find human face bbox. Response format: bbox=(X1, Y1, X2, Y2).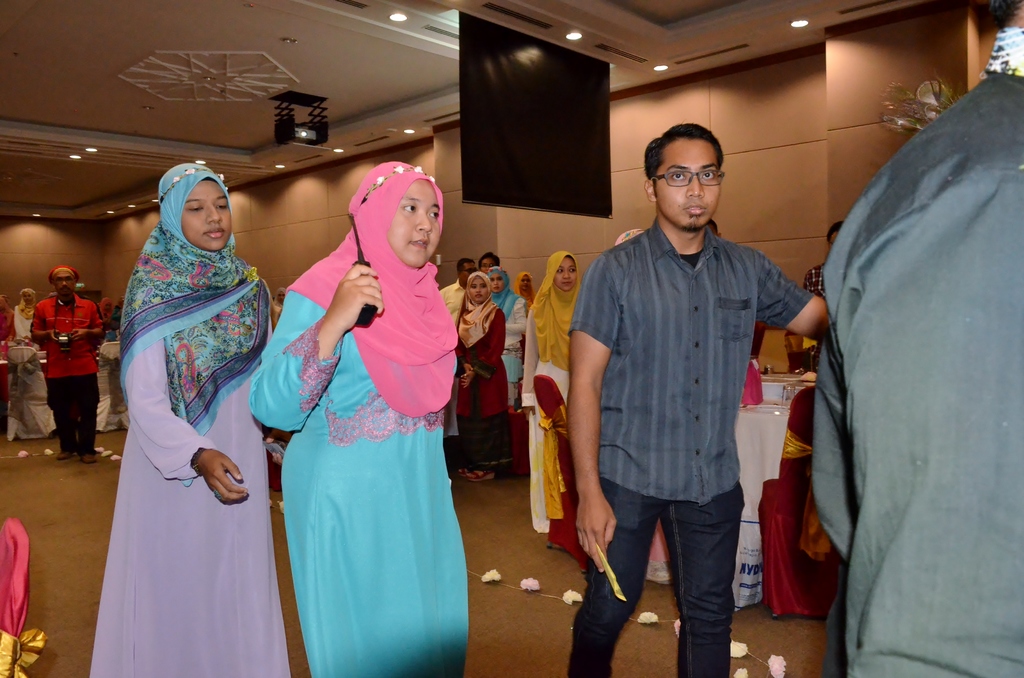
bbox=(551, 256, 577, 290).
